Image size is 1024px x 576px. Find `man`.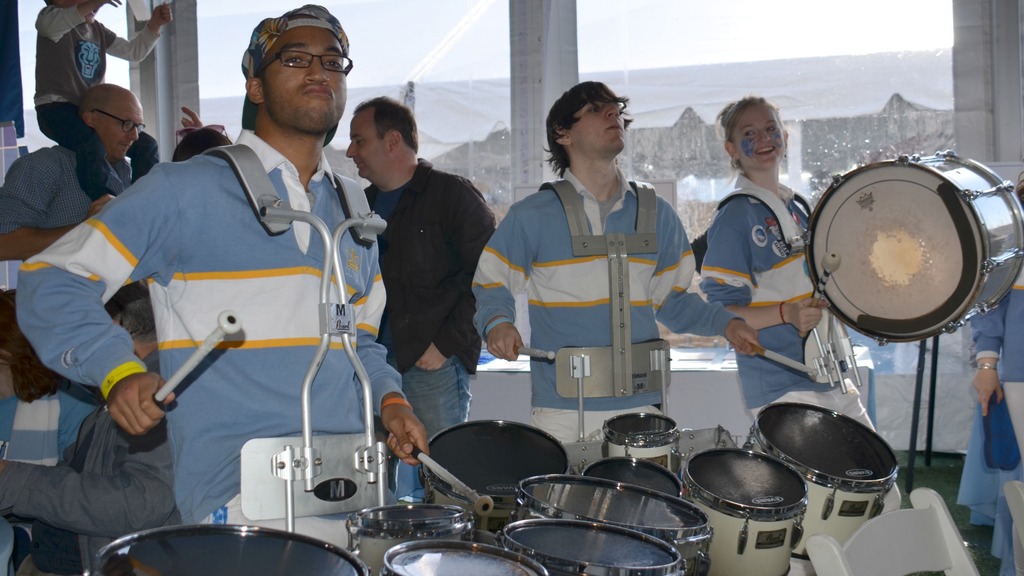
crop(0, 81, 140, 264).
